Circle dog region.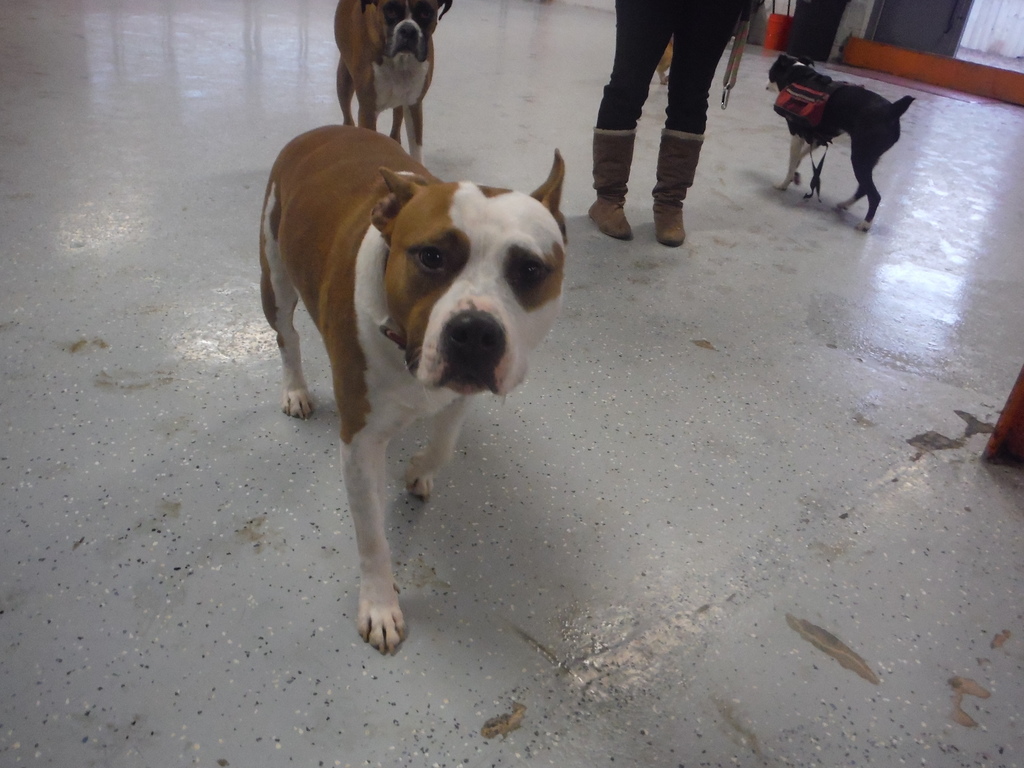
Region: x1=256 y1=125 x2=563 y2=657.
